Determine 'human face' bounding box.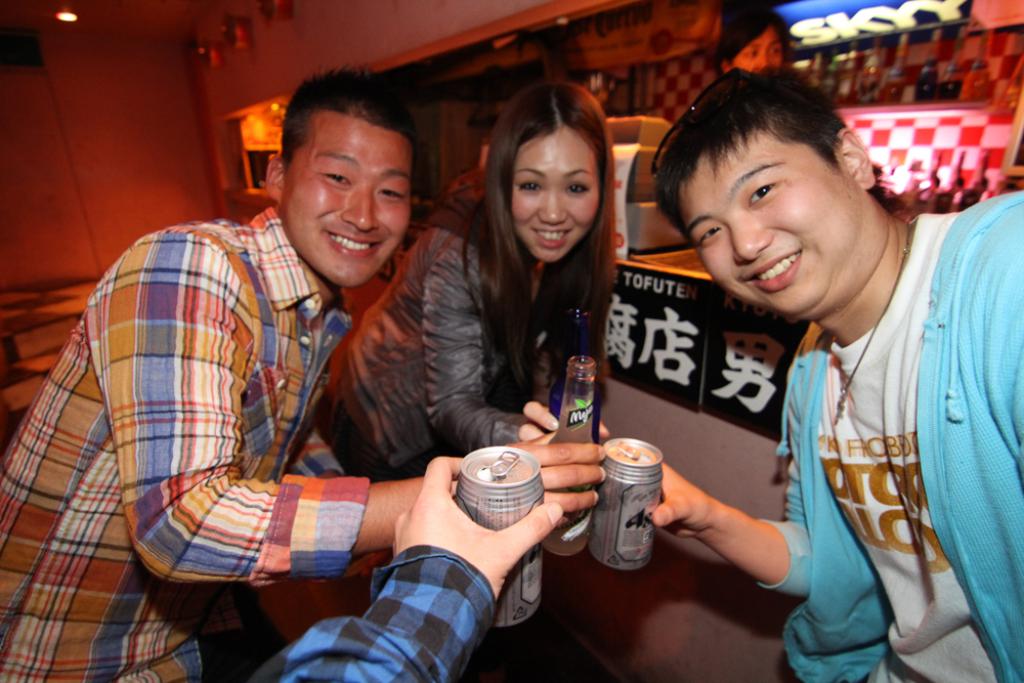
Determined: <region>511, 119, 599, 269</region>.
